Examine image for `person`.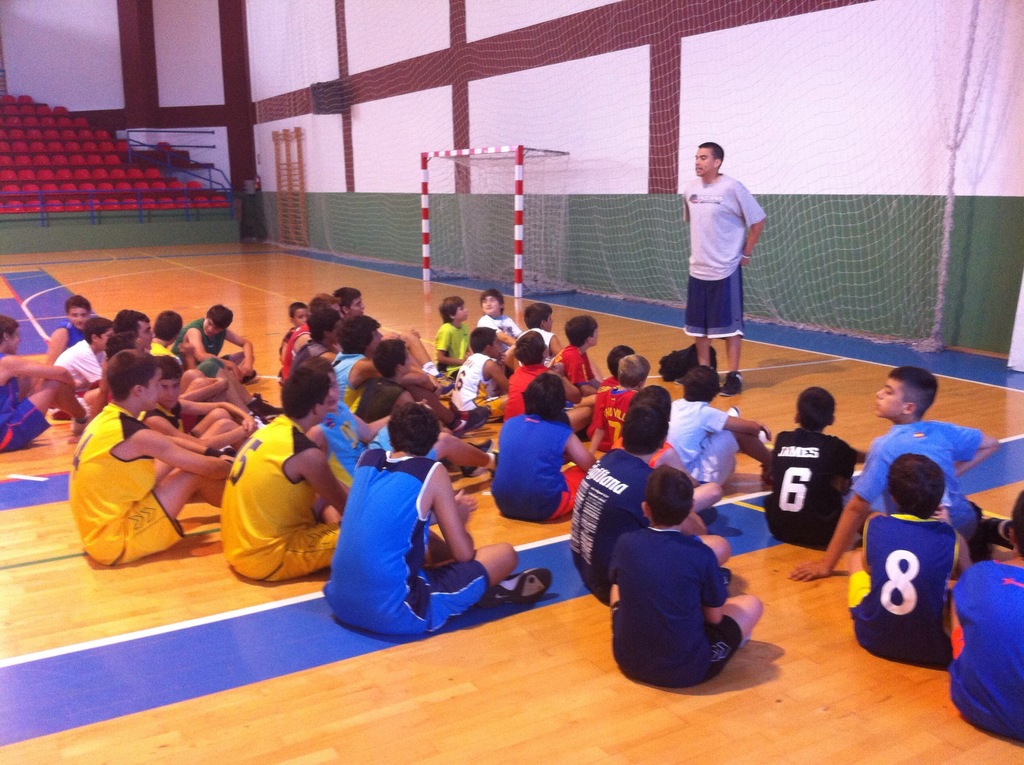
Examination result: <region>47, 296, 90, 362</region>.
